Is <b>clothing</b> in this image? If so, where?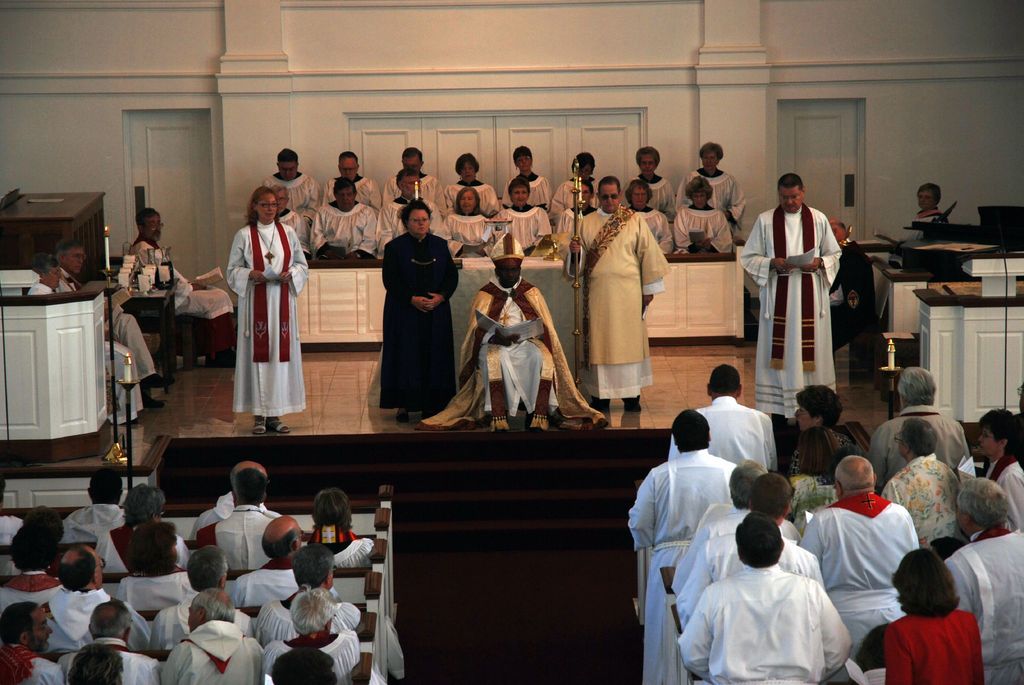
Yes, at detection(120, 236, 227, 370).
